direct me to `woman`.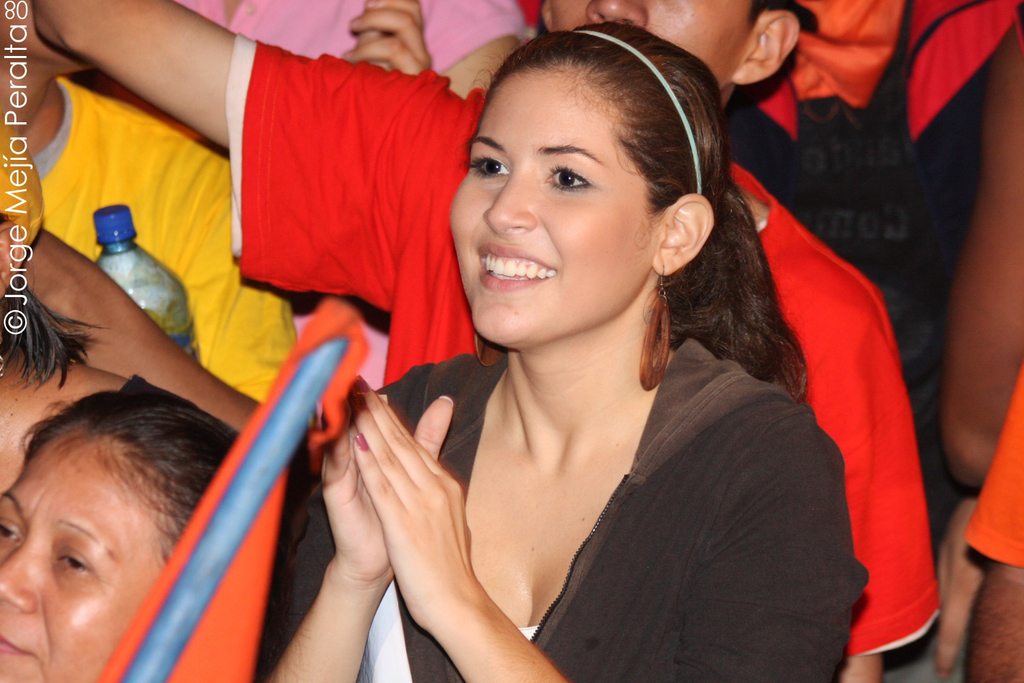
Direction: x1=254, y1=23, x2=869, y2=682.
